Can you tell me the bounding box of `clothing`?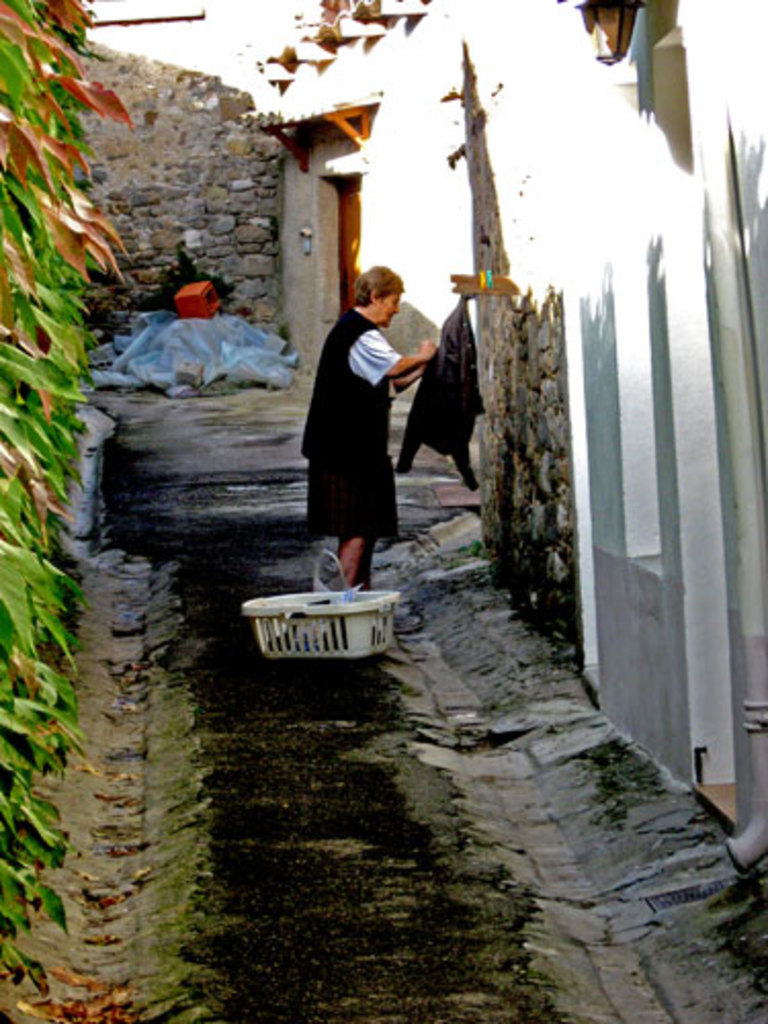
<bbox>303, 297, 397, 535</bbox>.
